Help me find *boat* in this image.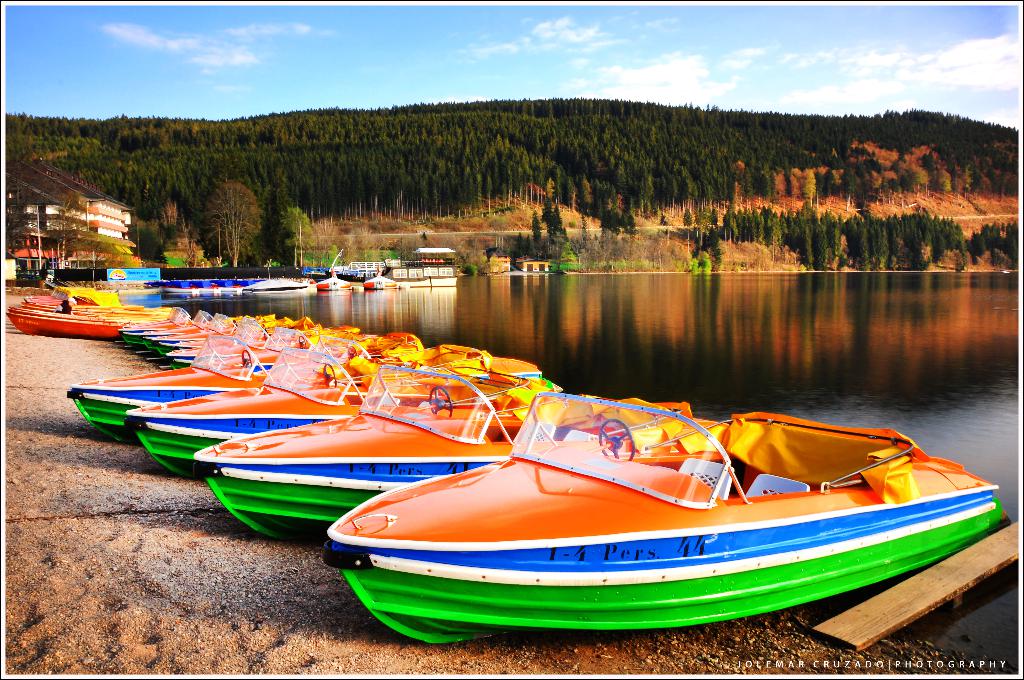
Found it: crop(316, 268, 351, 291).
